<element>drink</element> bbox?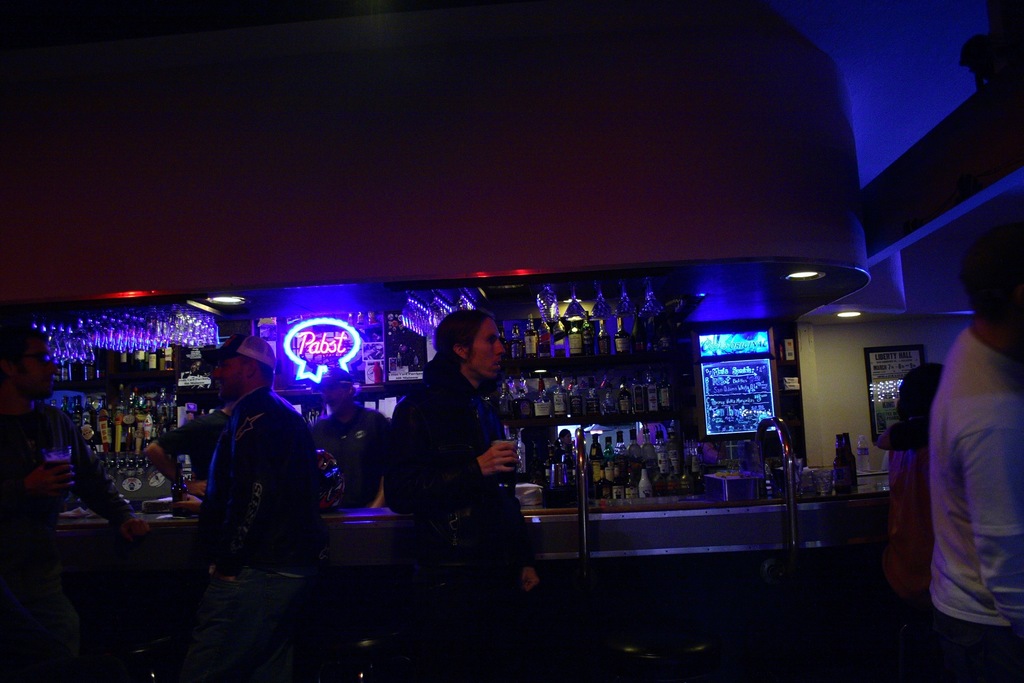
(x1=615, y1=317, x2=630, y2=354)
